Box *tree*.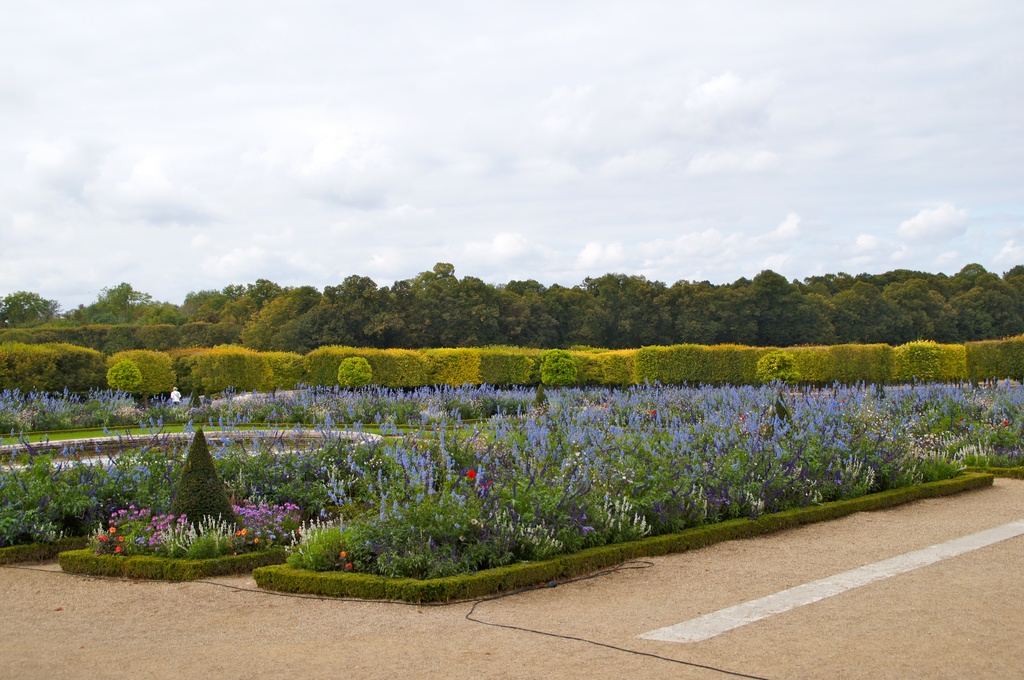
(589, 268, 636, 348).
